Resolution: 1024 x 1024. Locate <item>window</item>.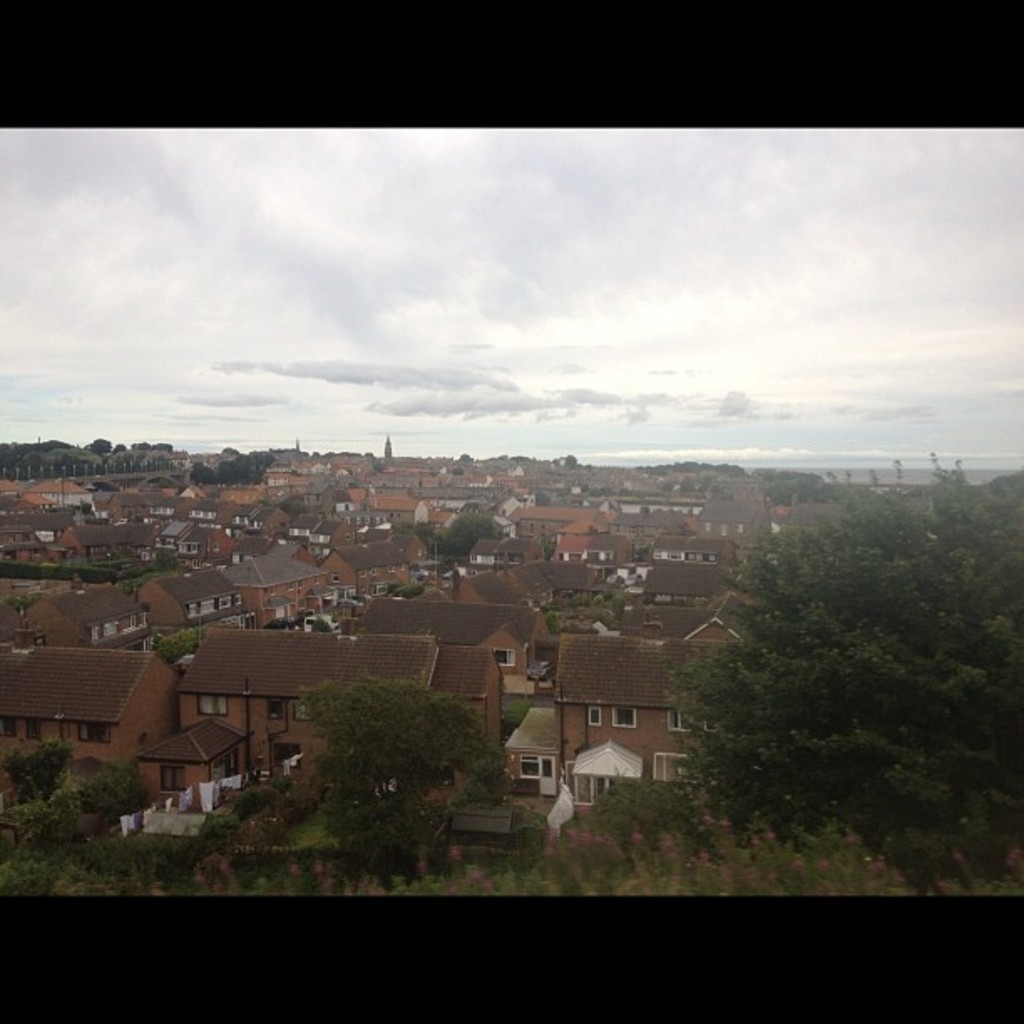
<bbox>651, 750, 696, 781</bbox>.
